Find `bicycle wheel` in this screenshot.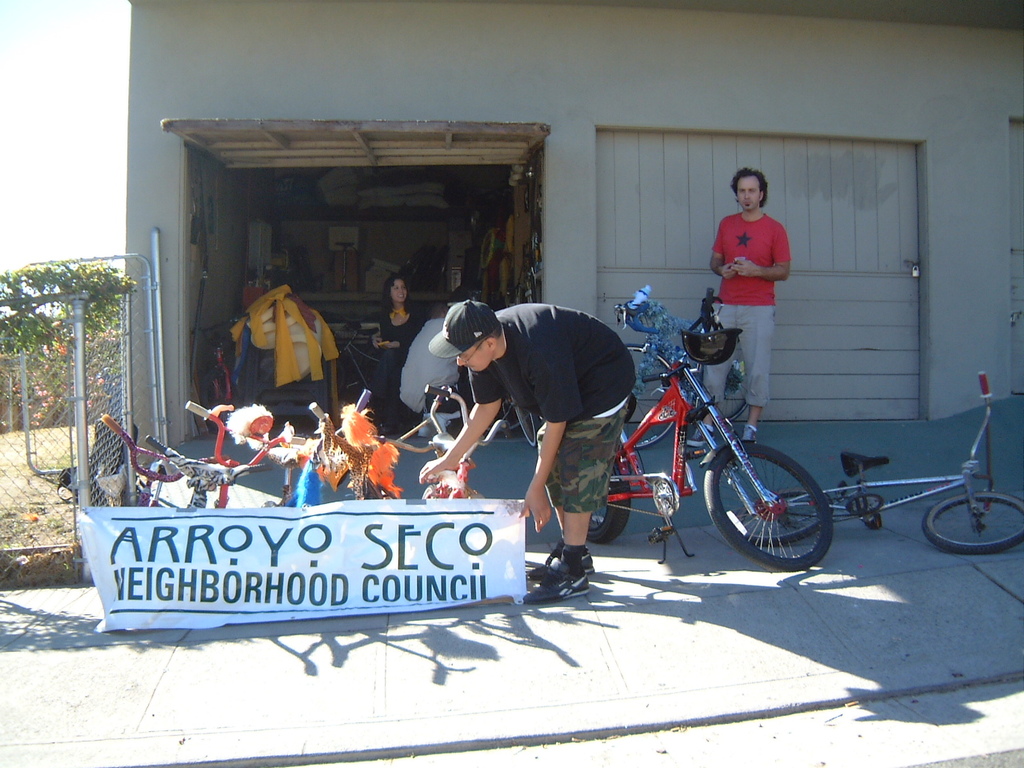
The bounding box for `bicycle wheel` is 514/403/543/449.
